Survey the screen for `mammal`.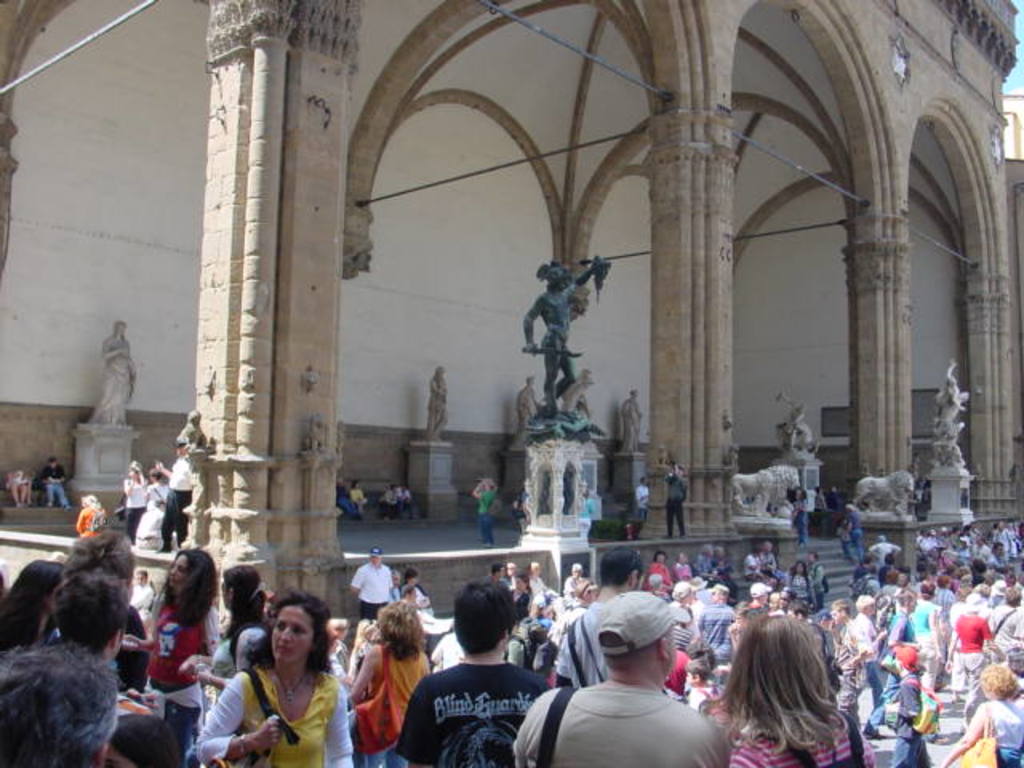
Survey found: bbox=(792, 485, 810, 552).
